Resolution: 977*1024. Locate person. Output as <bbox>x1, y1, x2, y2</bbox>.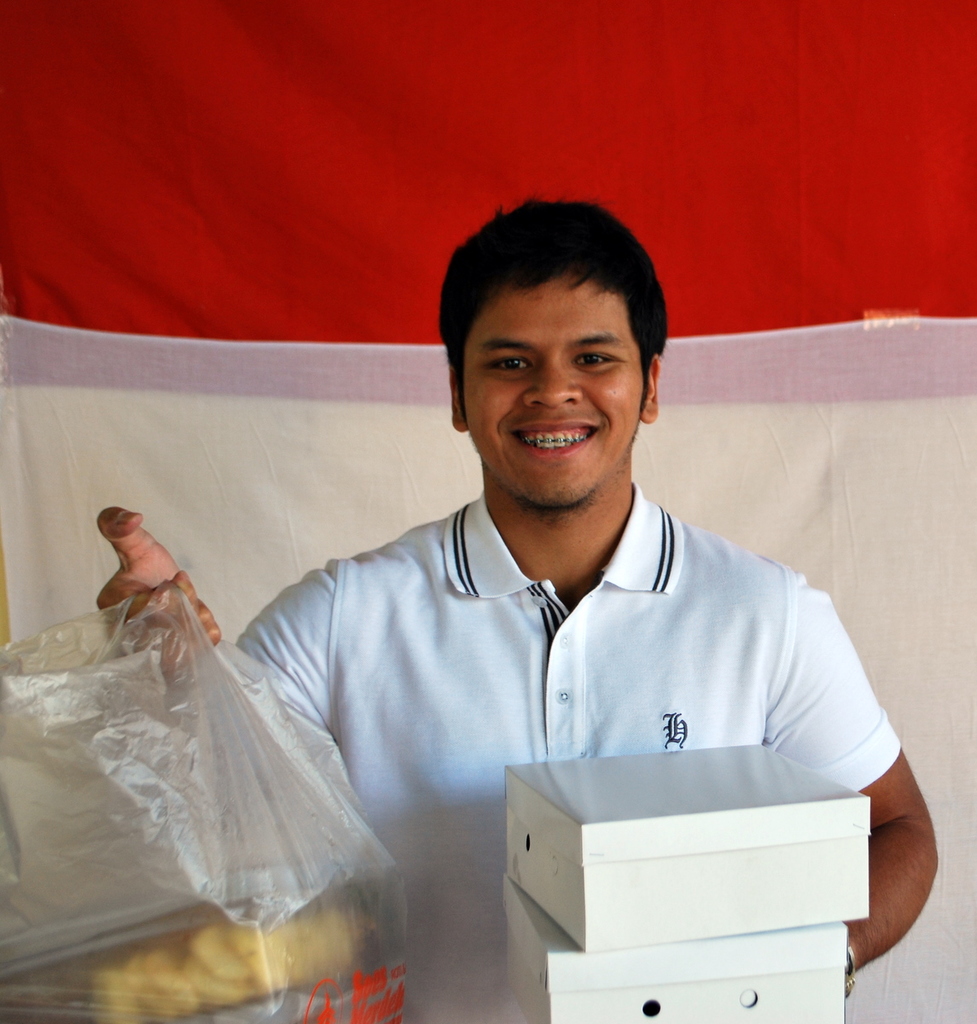
<bbox>96, 200, 937, 1023</bbox>.
